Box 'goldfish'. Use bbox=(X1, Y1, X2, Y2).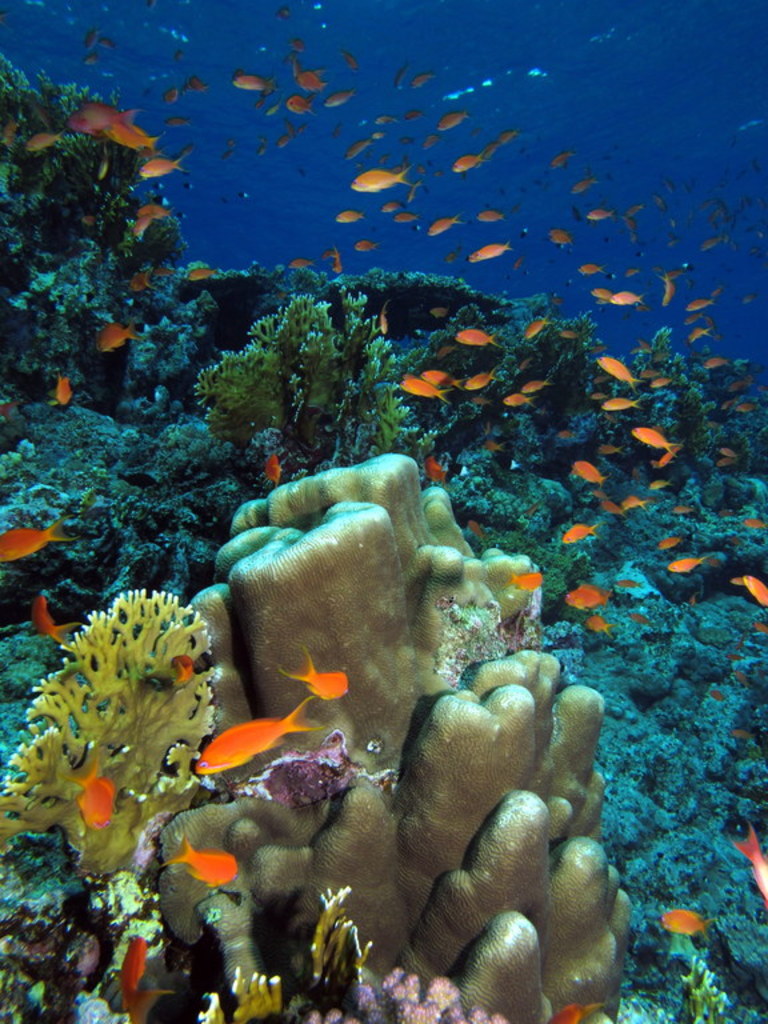
bbox=(264, 453, 283, 489).
